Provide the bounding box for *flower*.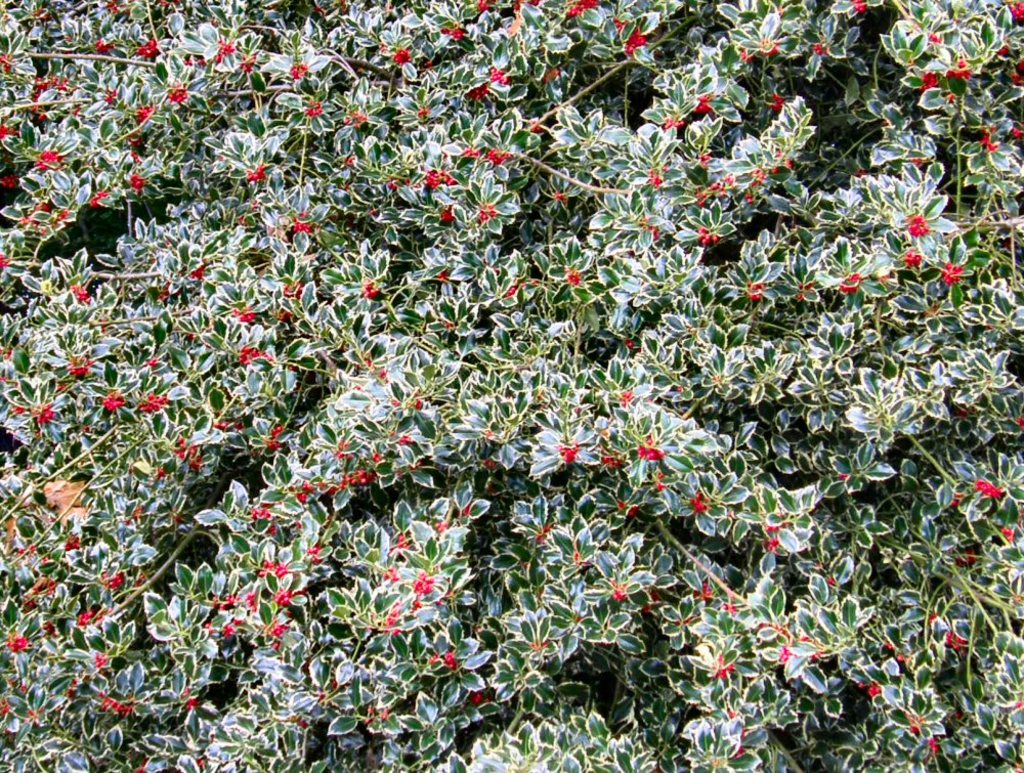
bbox(949, 58, 966, 83).
